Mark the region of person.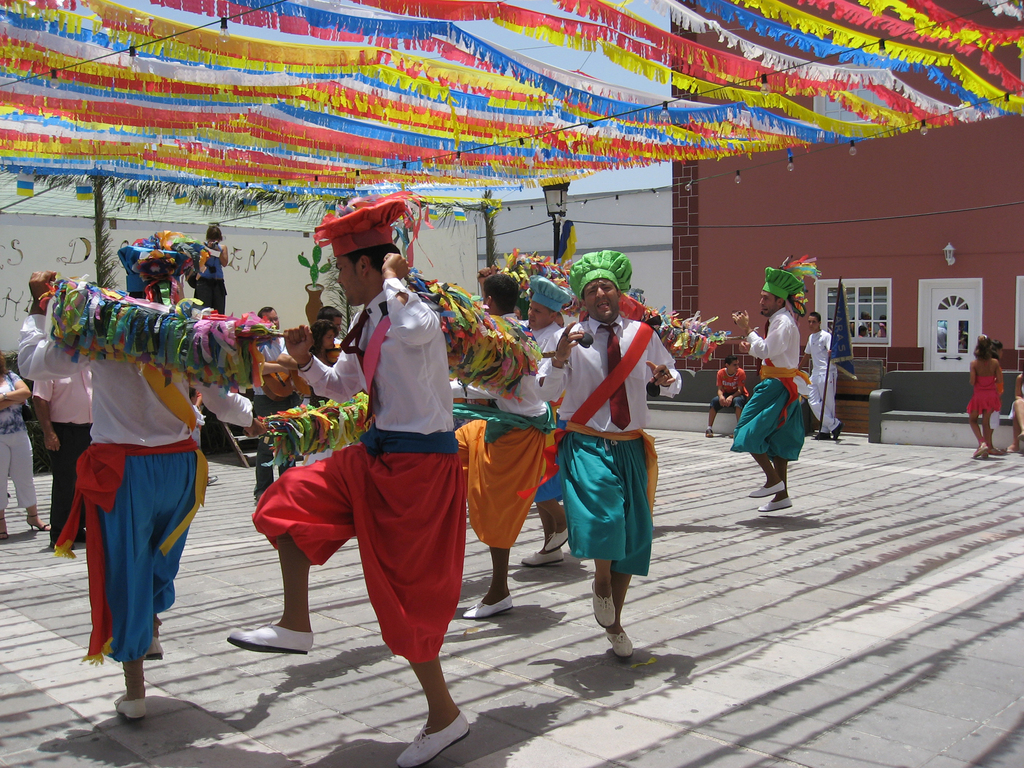
Region: <bbox>991, 340, 1002, 451</bbox>.
